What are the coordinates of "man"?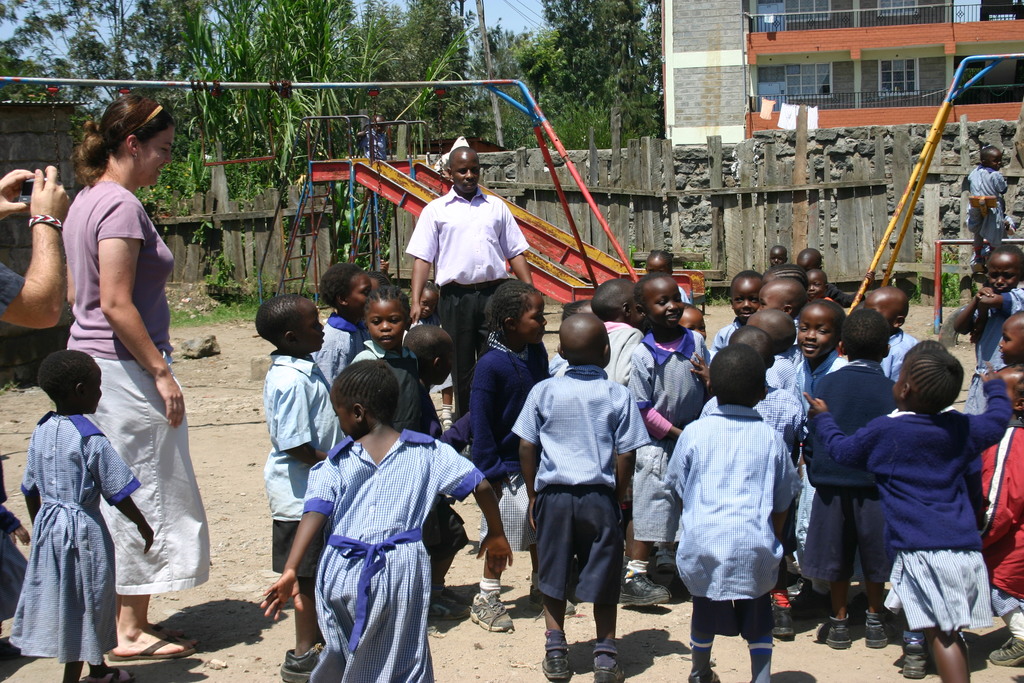
detection(408, 148, 529, 425).
